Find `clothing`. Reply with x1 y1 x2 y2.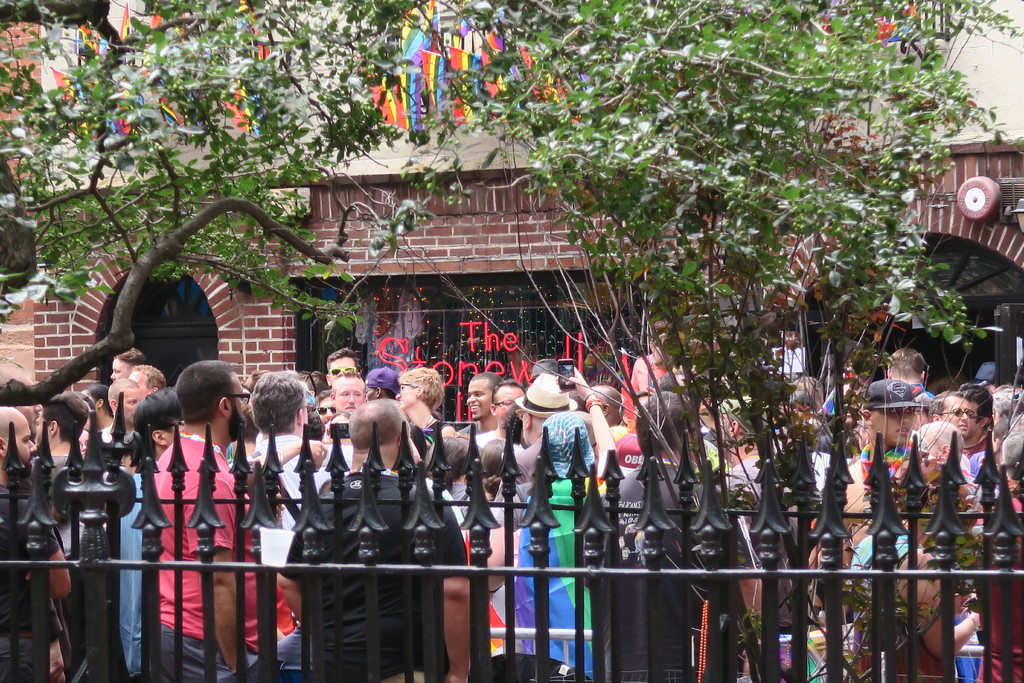
98 461 147 682.
